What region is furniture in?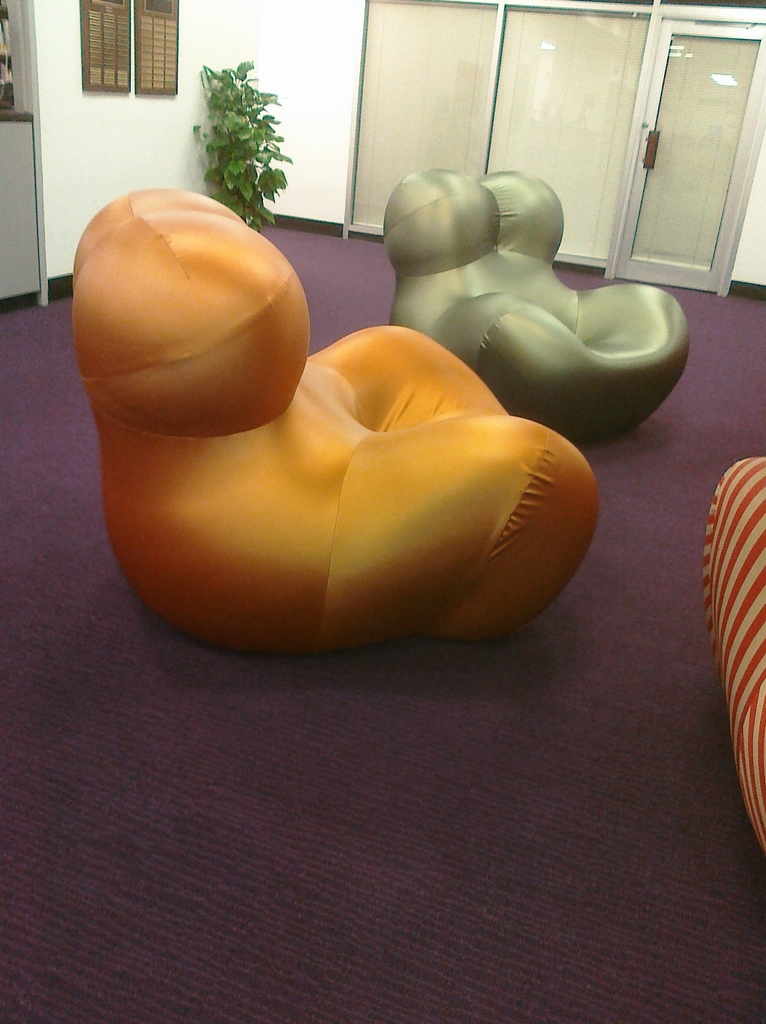
BBox(71, 186, 599, 657).
